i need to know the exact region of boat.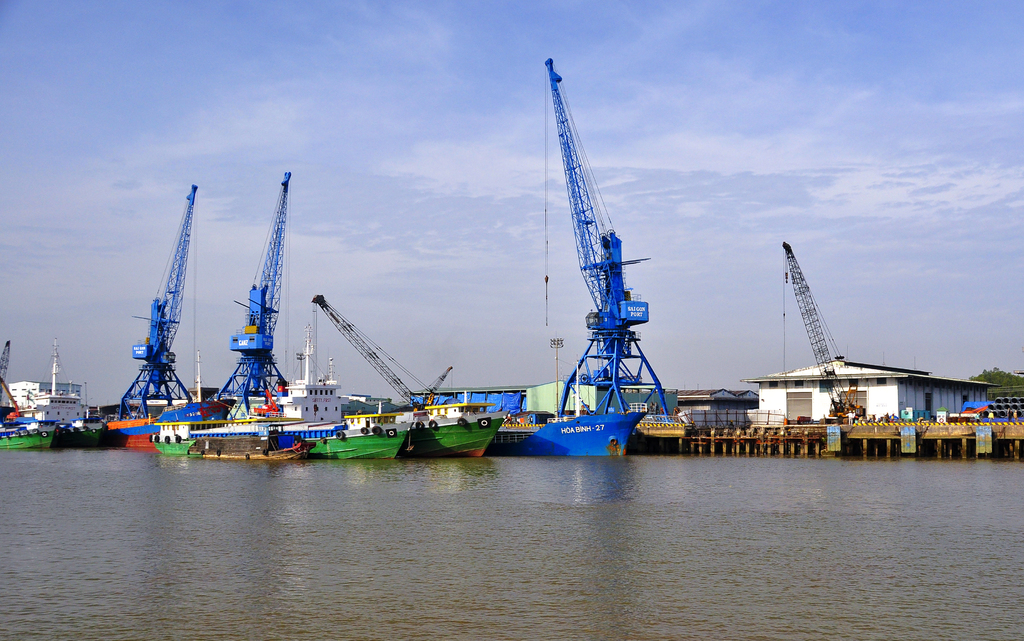
Region: 490,46,708,460.
